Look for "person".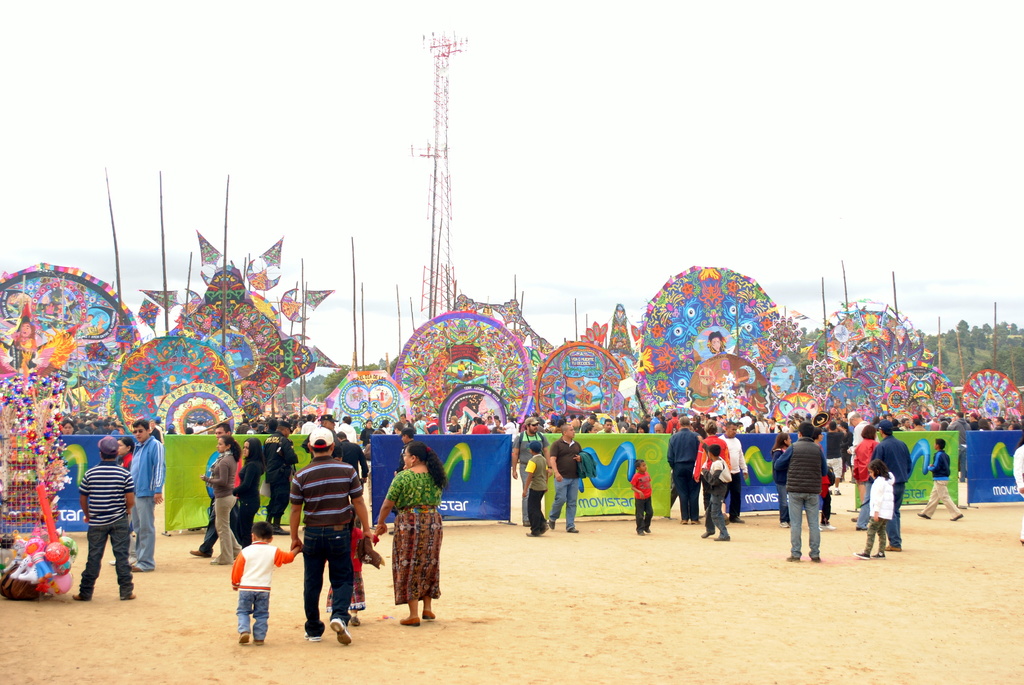
Found: l=187, t=418, r=238, b=562.
